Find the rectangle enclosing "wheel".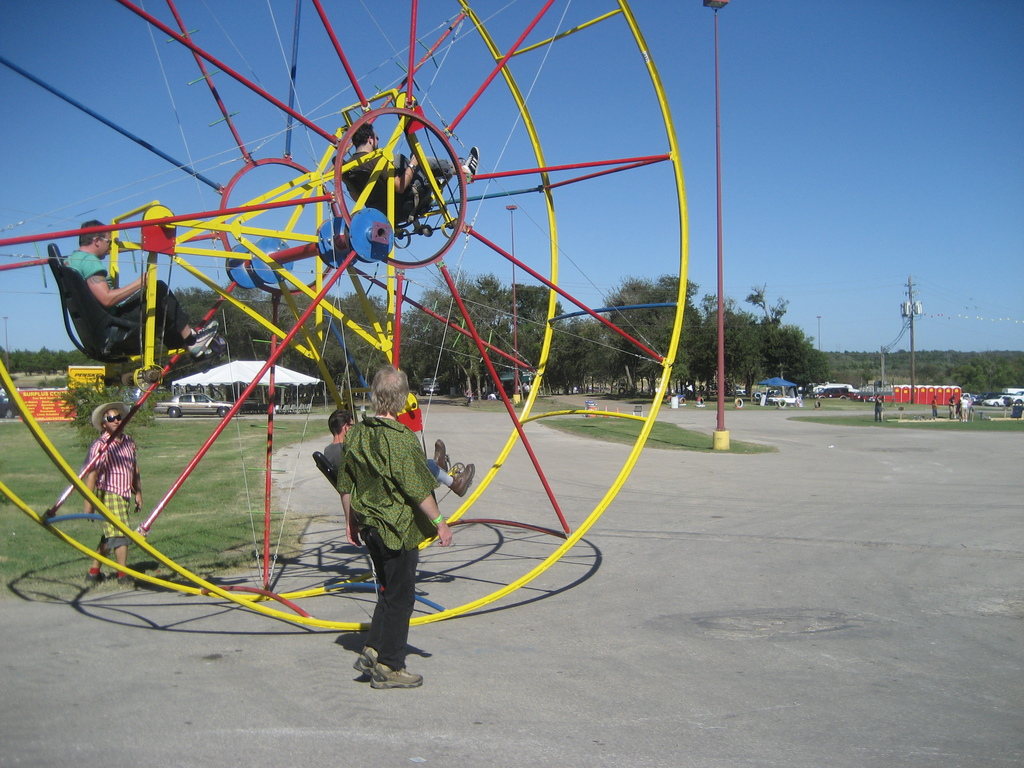
<box>435,390,442,397</box>.
